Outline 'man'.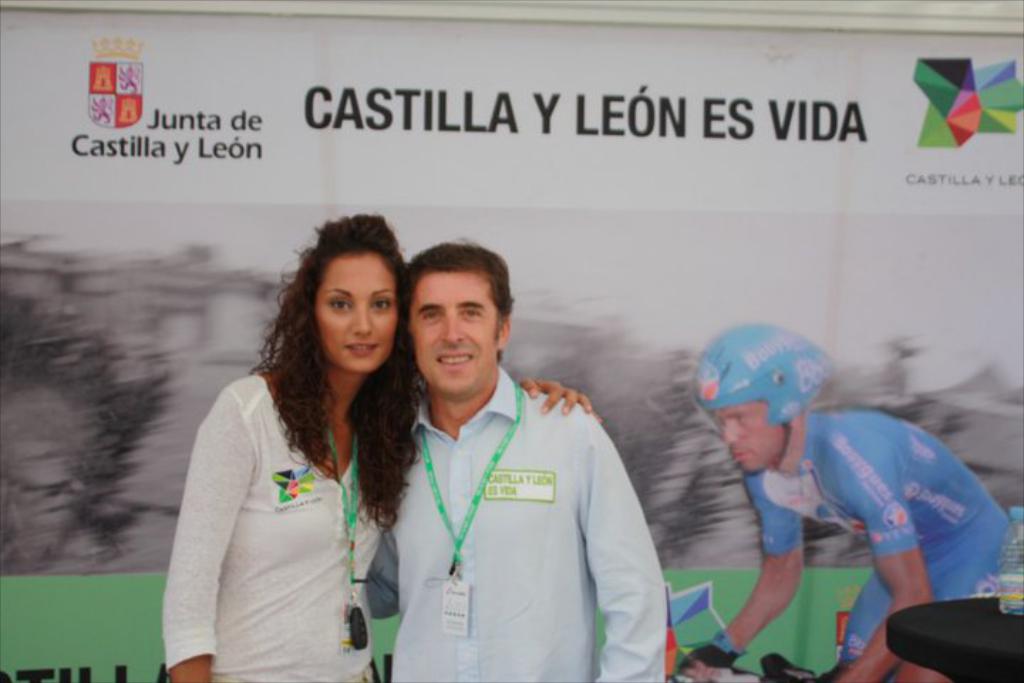
Outline: [680,327,1013,682].
